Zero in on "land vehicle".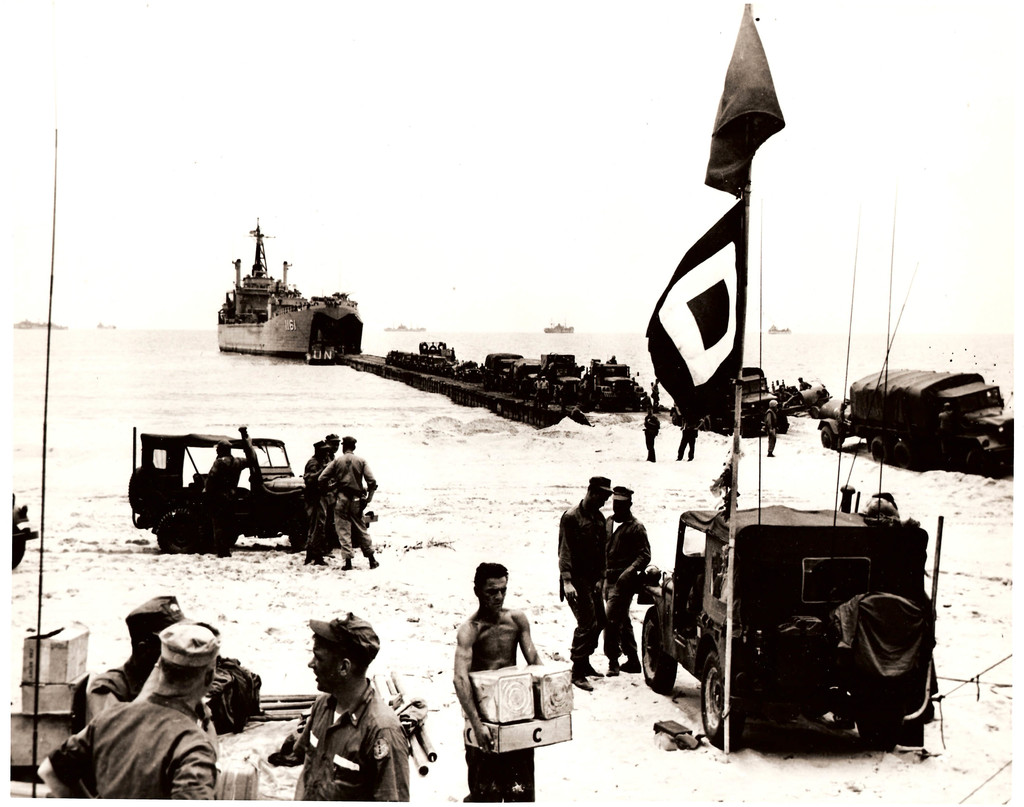
Zeroed in: [x1=13, y1=492, x2=36, y2=572].
